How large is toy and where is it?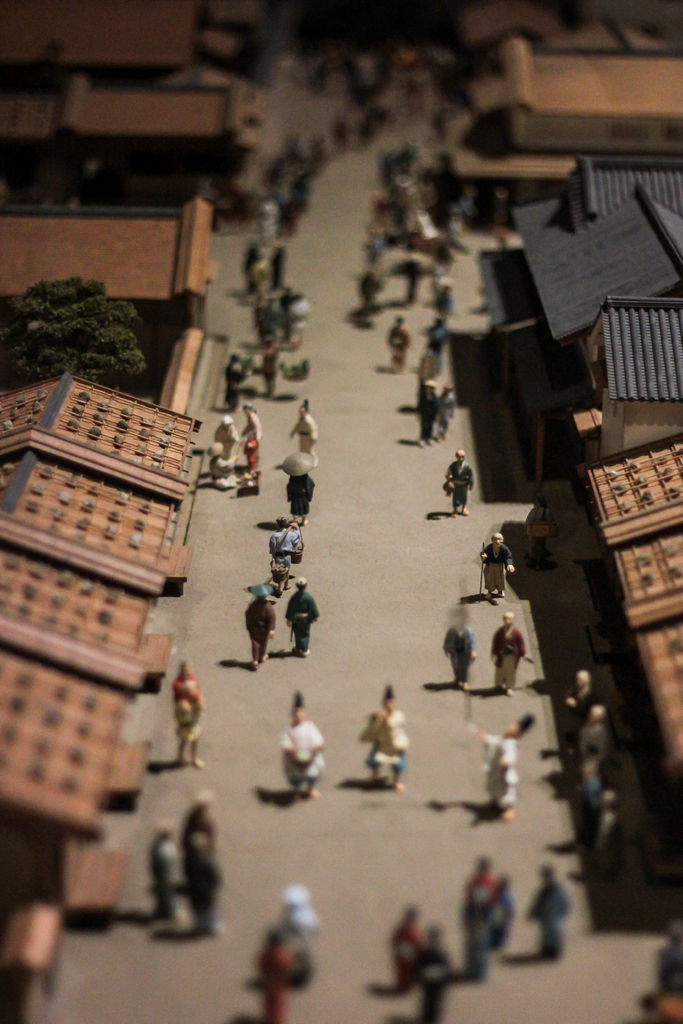
Bounding box: <bbox>242, 580, 277, 666</bbox>.
